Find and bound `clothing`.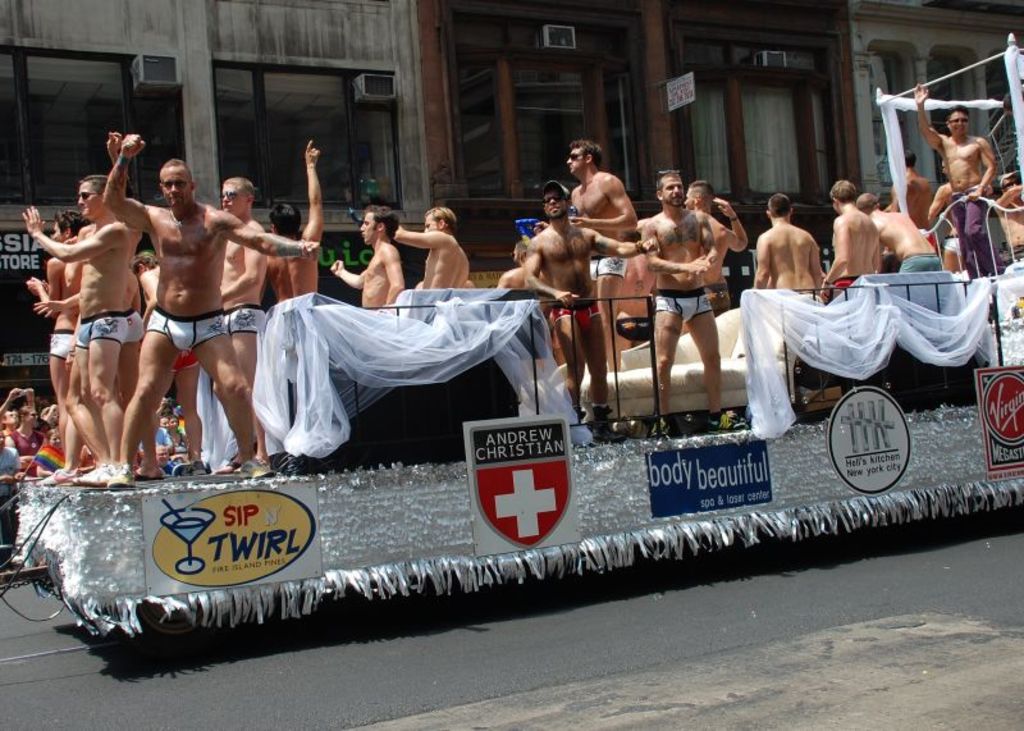
Bound: (x1=920, y1=229, x2=937, y2=248).
